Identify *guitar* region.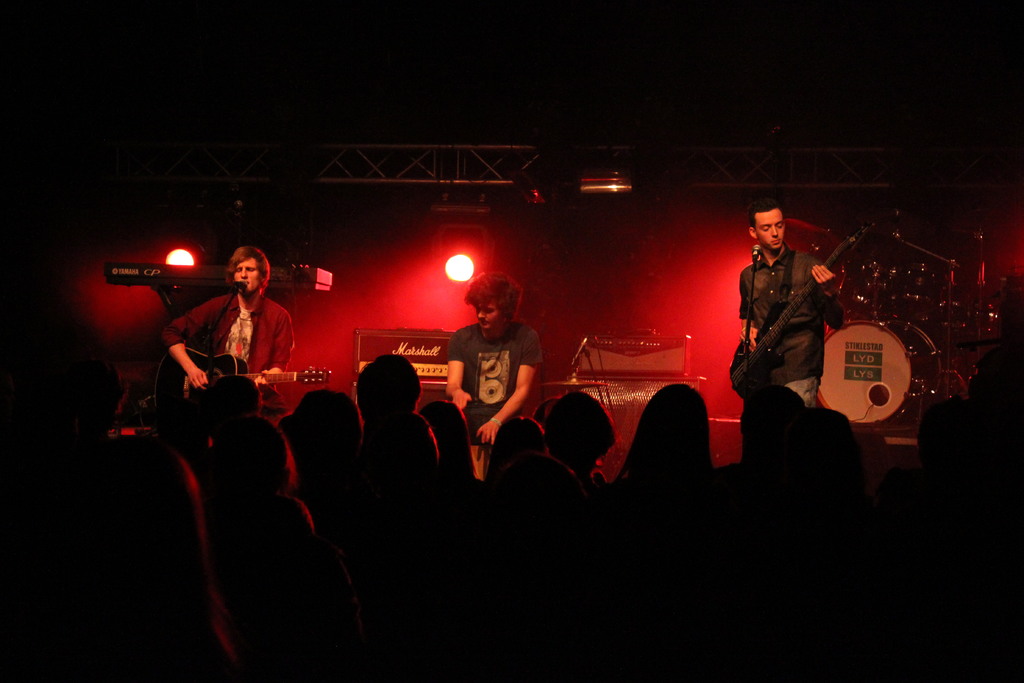
Region: <bbox>149, 340, 321, 425</bbox>.
